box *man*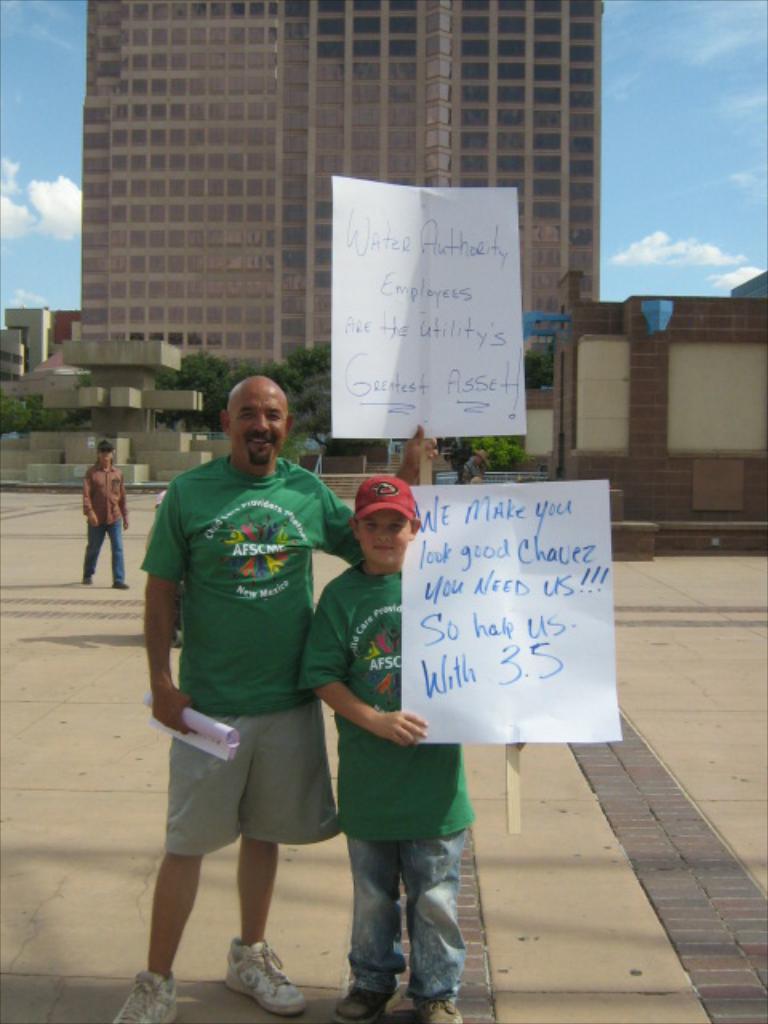
(134, 354, 363, 1002)
